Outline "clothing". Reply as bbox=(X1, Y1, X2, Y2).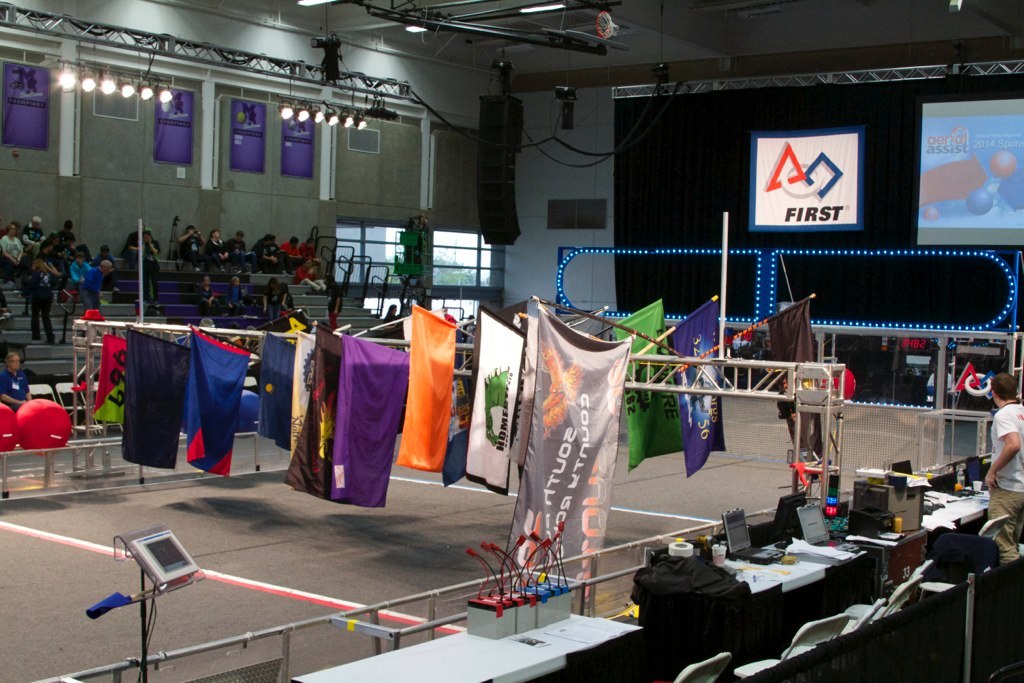
bbox=(989, 403, 1023, 563).
